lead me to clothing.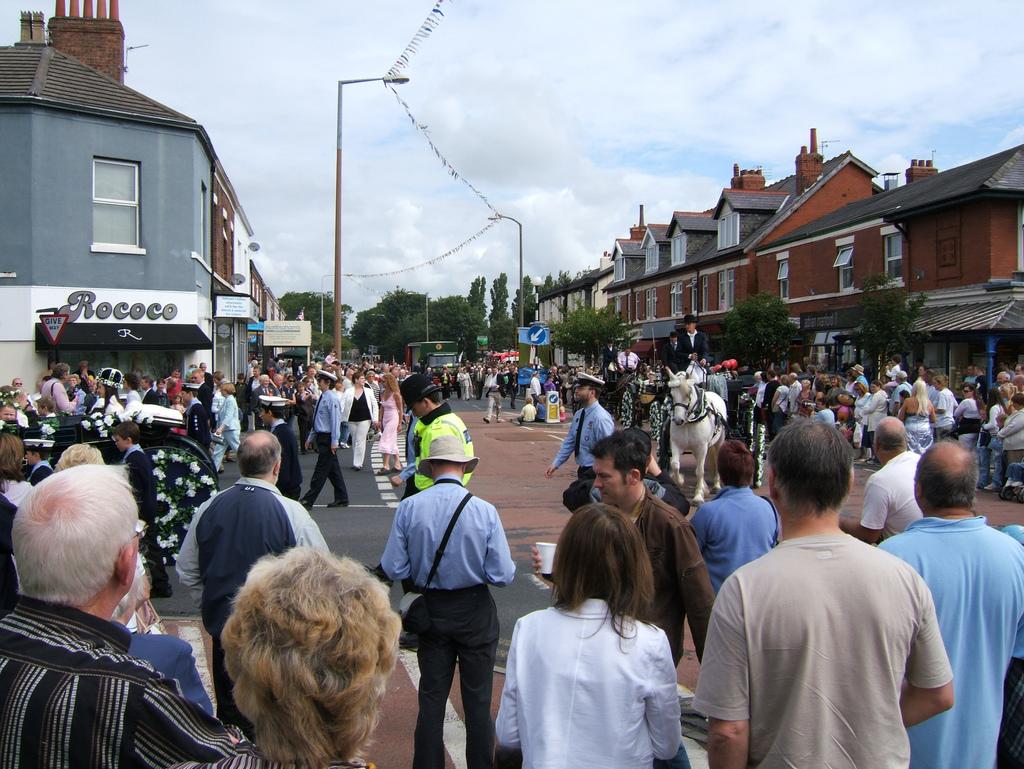
Lead to 858 447 927 539.
